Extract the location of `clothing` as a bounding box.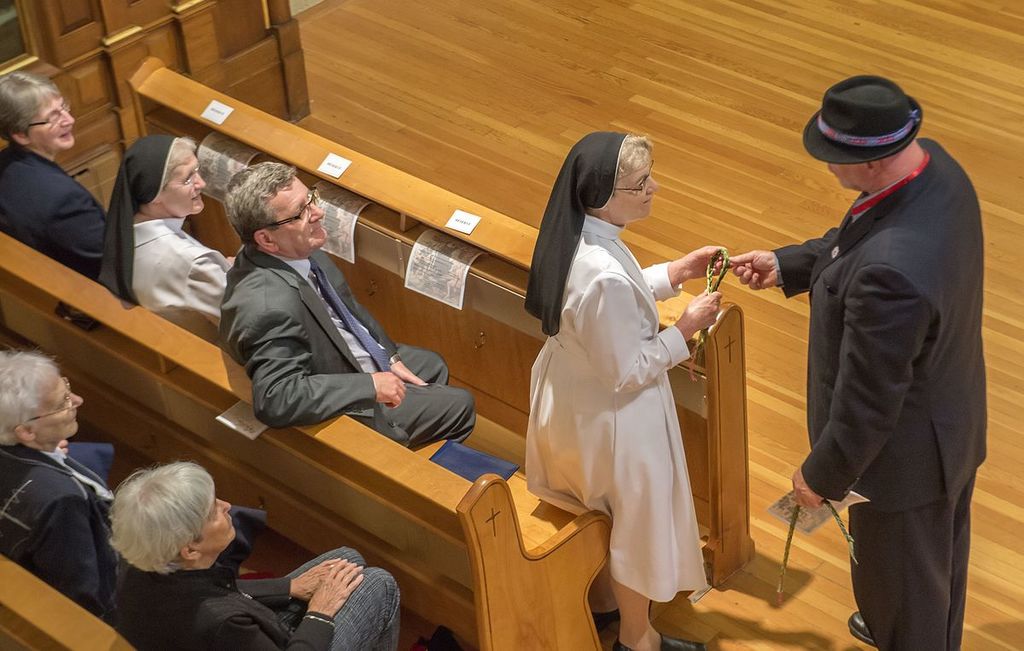
(left=527, top=133, right=712, bottom=607).
